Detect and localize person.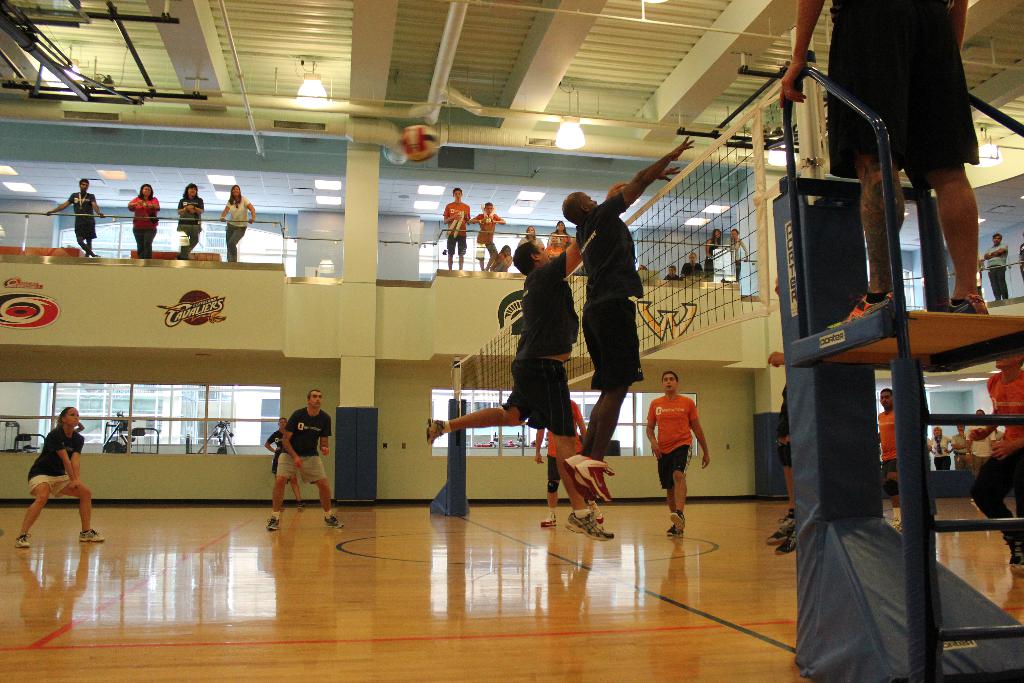
Localized at (538, 391, 595, 532).
